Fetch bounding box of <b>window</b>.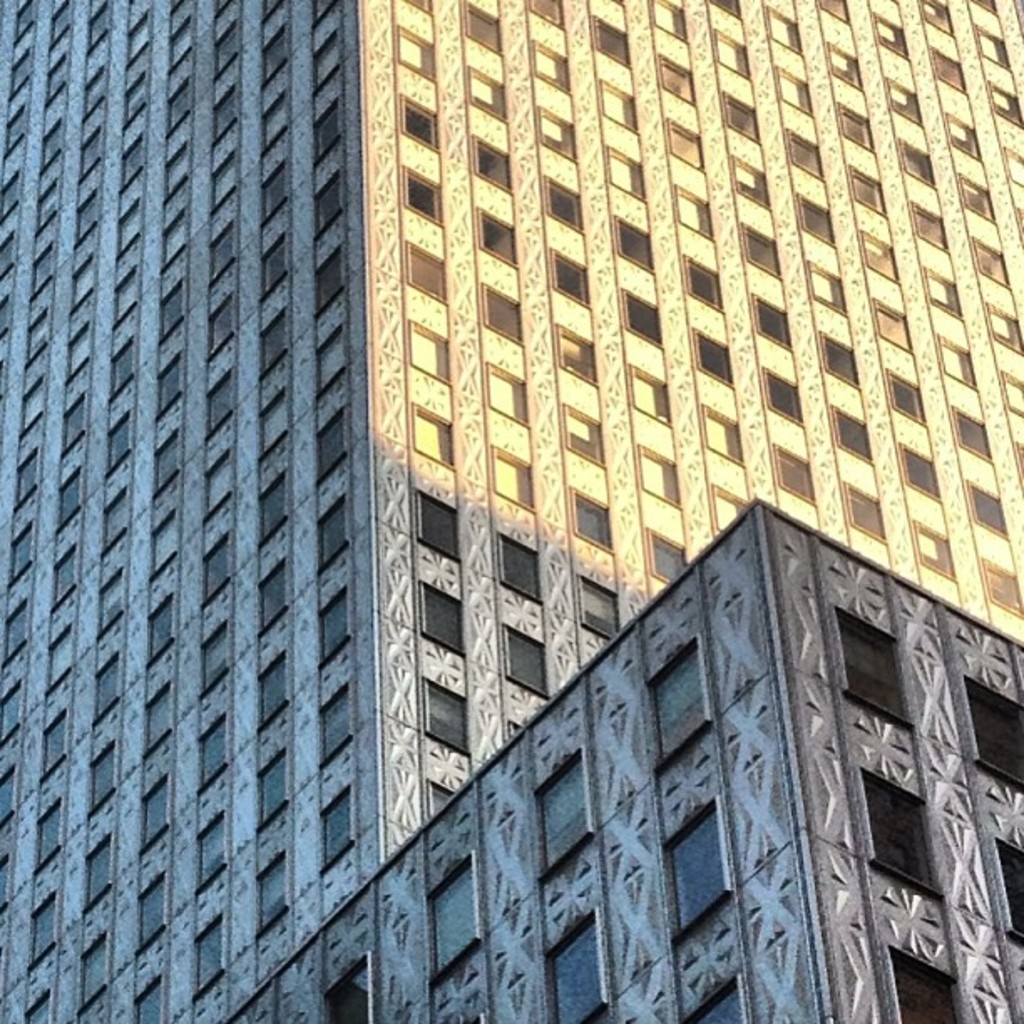
Bbox: (678,975,746,1022).
